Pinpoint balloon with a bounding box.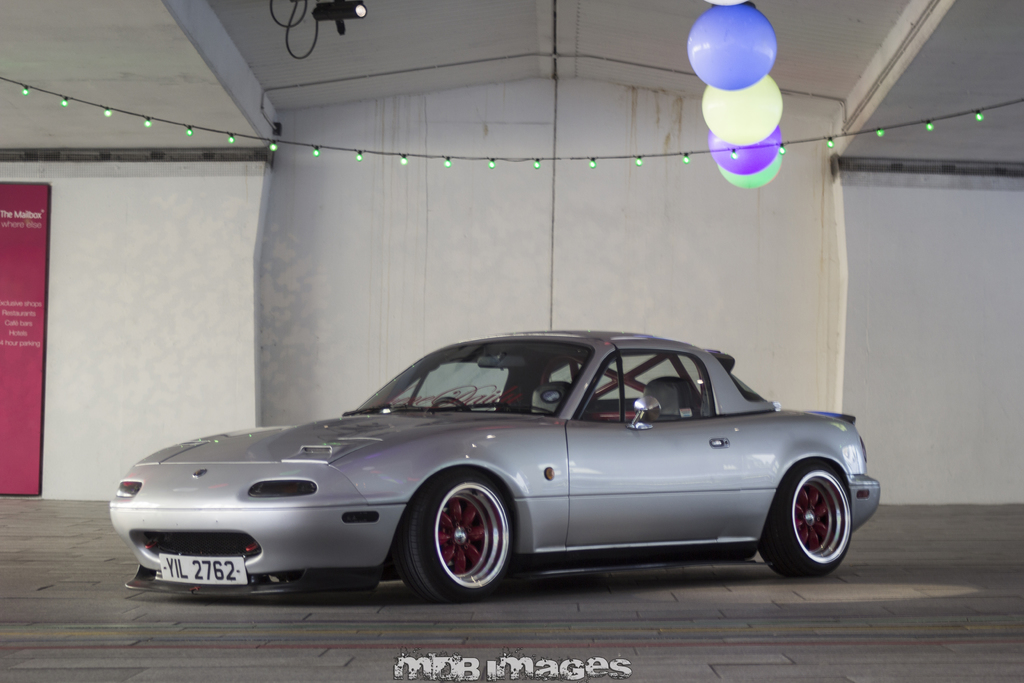
707/125/781/172.
